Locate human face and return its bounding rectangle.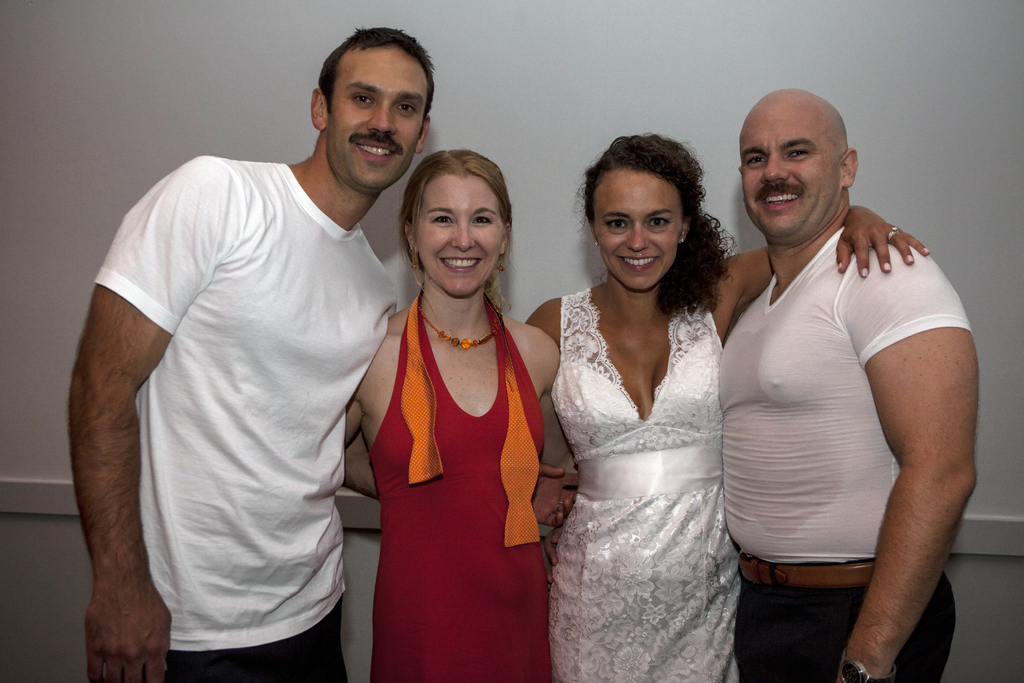
412 172 508 300.
